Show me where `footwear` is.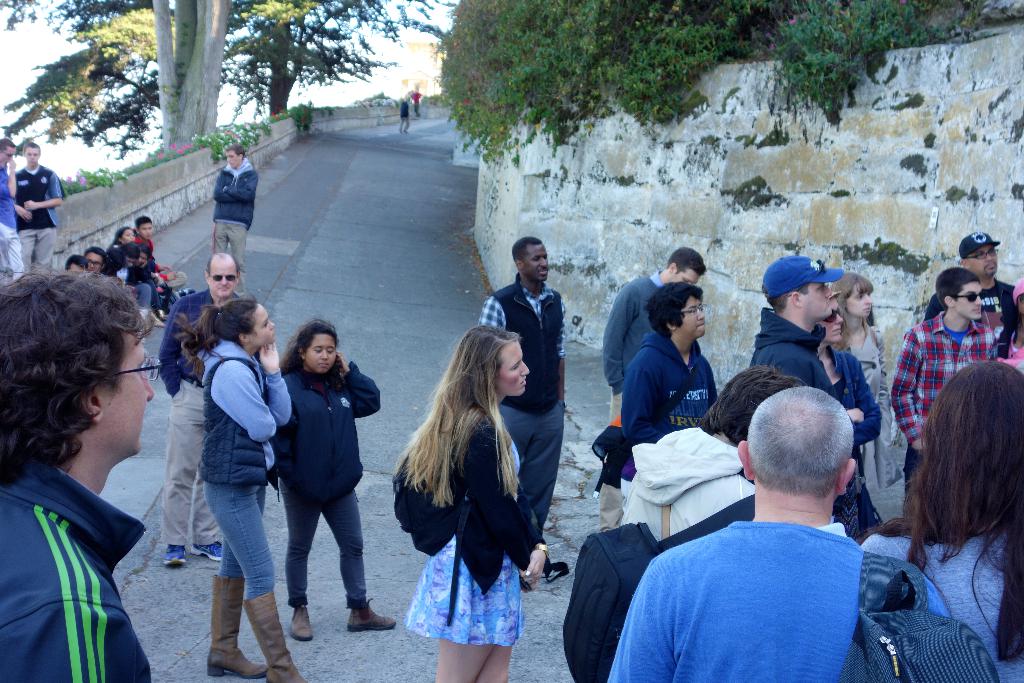
`footwear` is at pyautogui.locateOnScreen(531, 561, 572, 589).
